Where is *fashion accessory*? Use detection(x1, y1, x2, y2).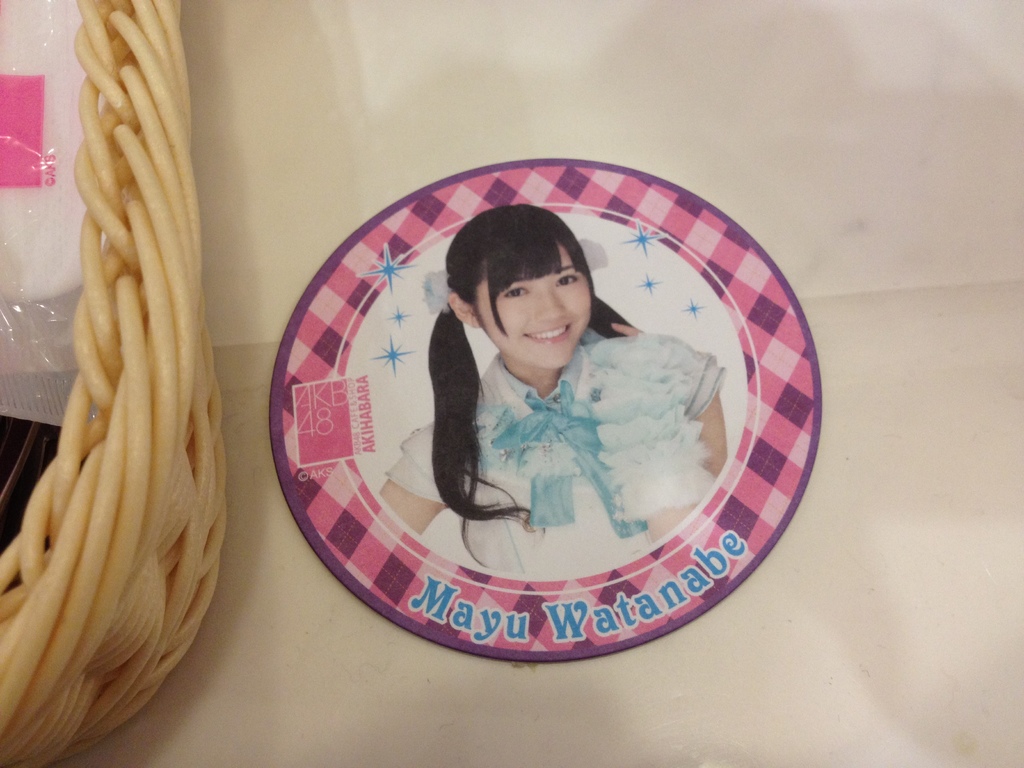
detection(595, 397, 717, 515).
